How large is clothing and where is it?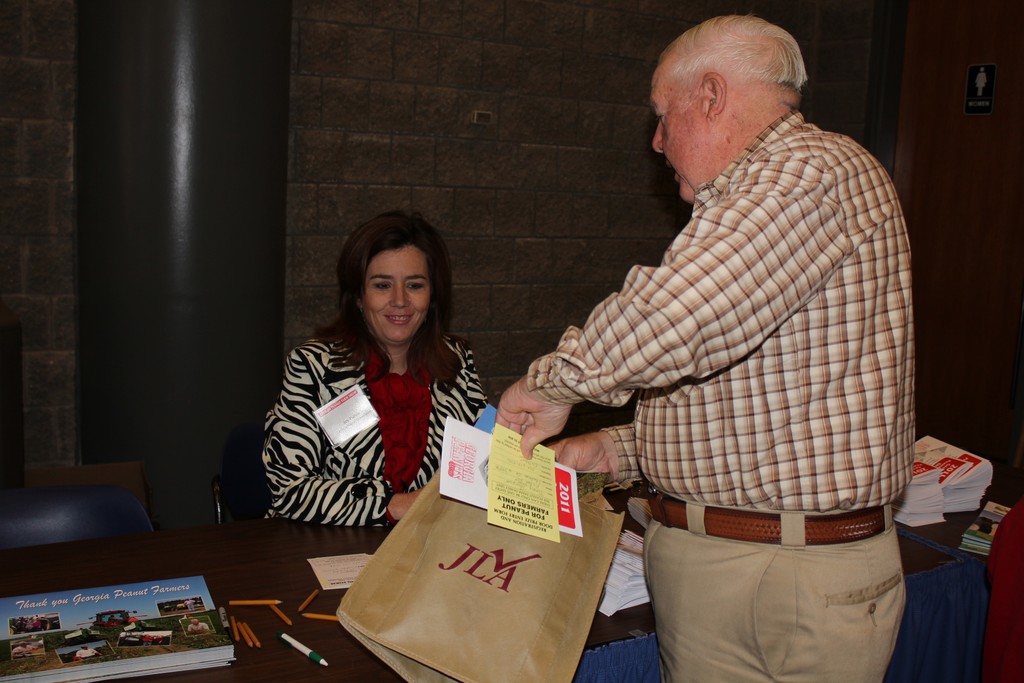
Bounding box: (x1=75, y1=647, x2=99, y2=660).
